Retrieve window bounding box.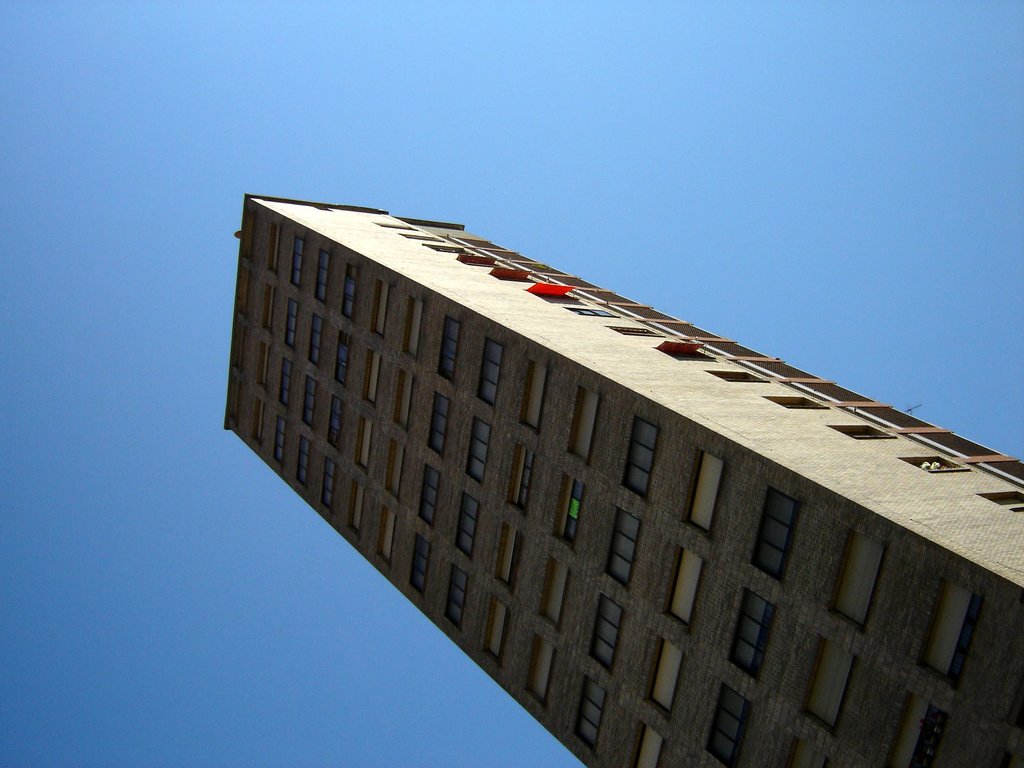
Bounding box: (363, 351, 381, 409).
